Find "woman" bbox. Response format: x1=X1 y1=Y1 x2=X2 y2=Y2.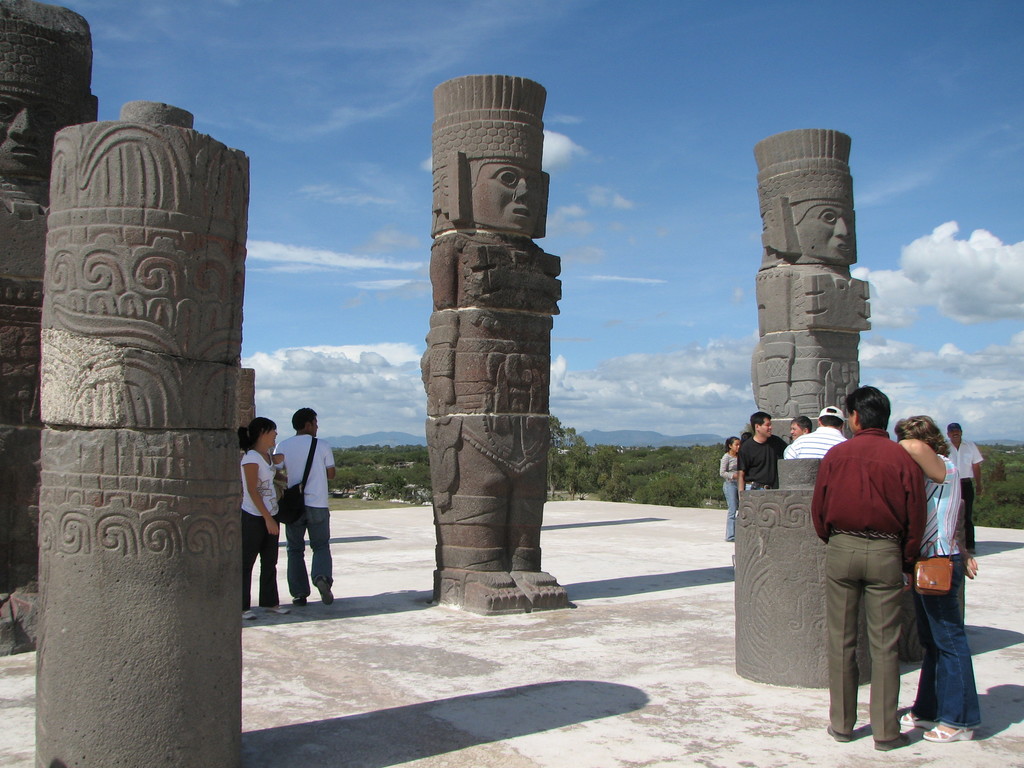
x1=895 y1=413 x2=981 y2=746.
